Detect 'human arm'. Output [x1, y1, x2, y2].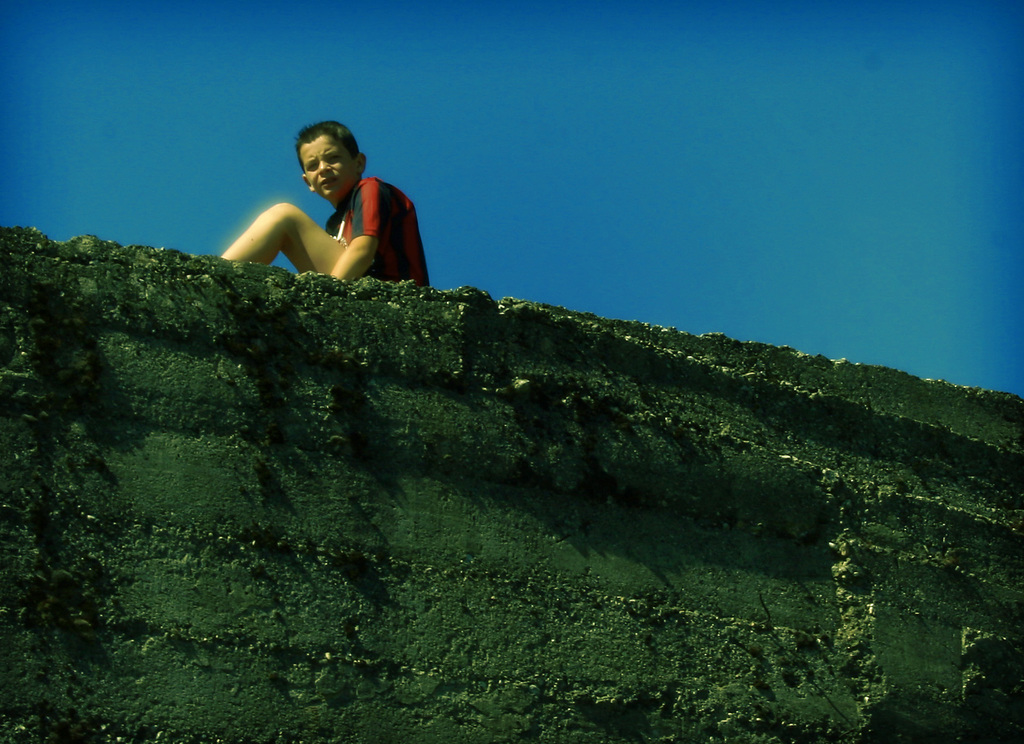
[324, 182, 378, 280].
